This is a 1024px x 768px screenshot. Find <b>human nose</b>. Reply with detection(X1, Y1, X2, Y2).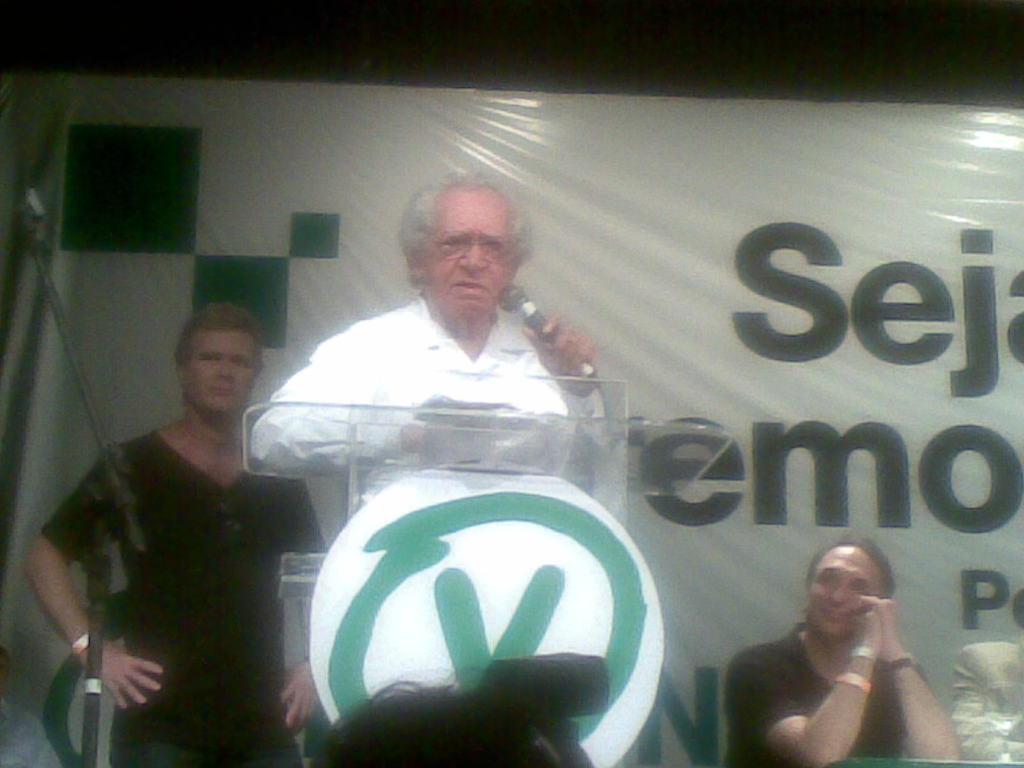
detection(827, 580, 853, 607).
